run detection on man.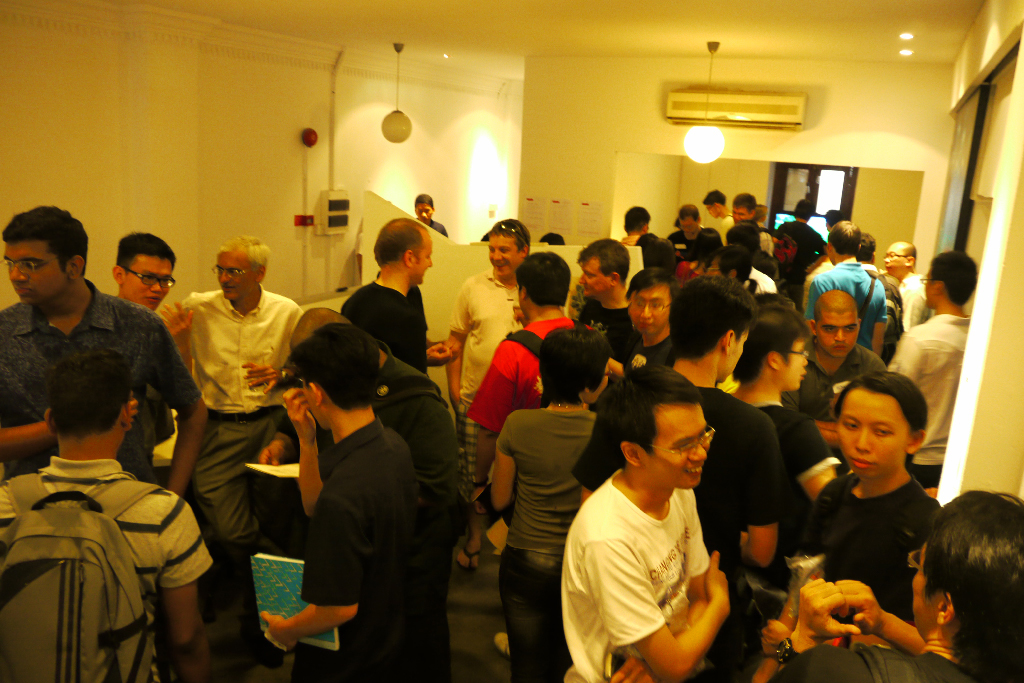
Result: Rect(0, 202, 213, 659).
